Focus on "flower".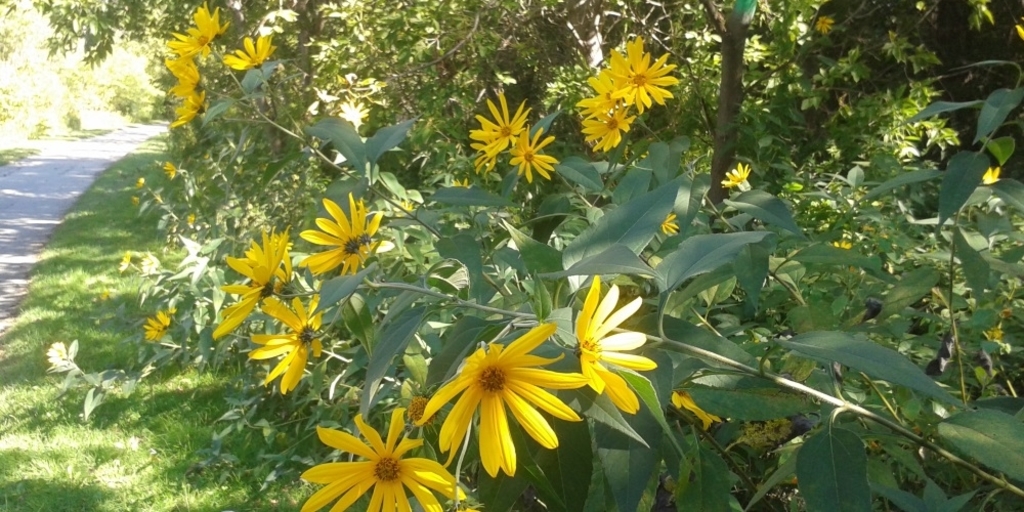
Focused at <box>569,270,653,416</box>.
